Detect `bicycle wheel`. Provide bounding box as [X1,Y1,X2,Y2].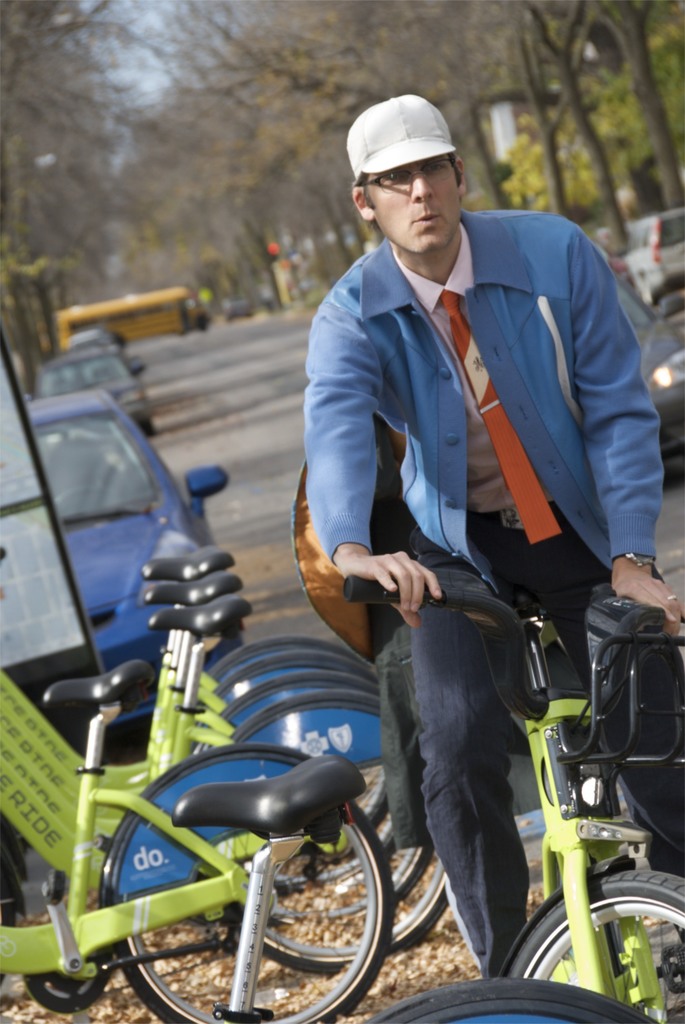
[506,867,684,1023].
